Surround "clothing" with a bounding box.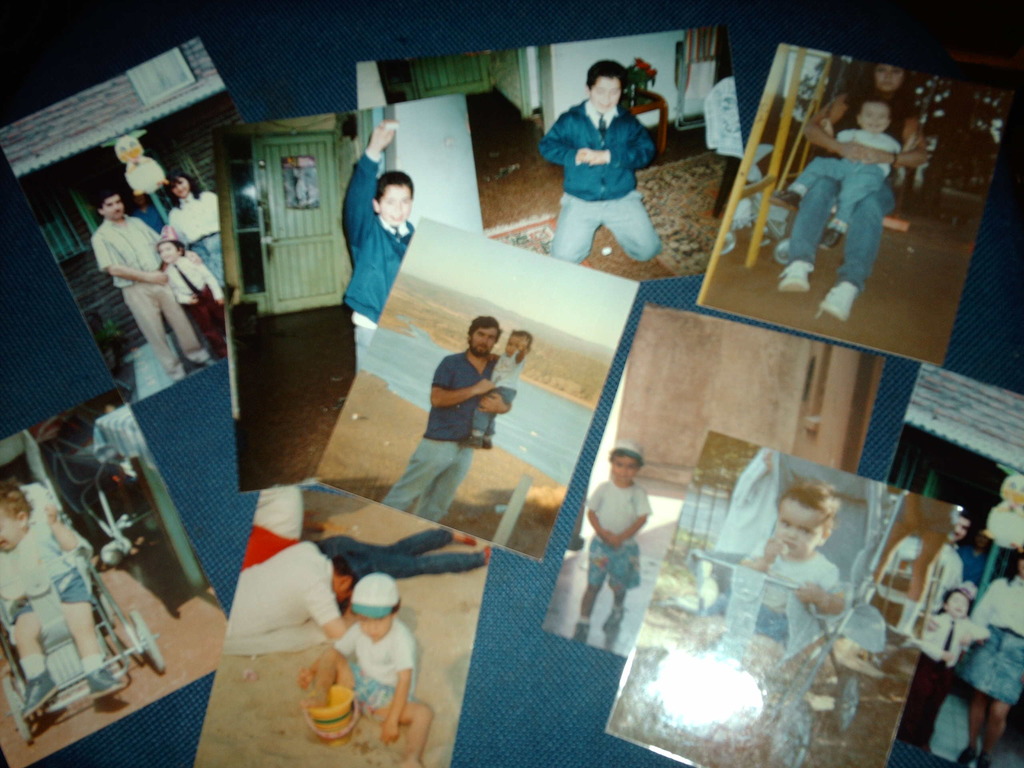
0:514:99:627.
